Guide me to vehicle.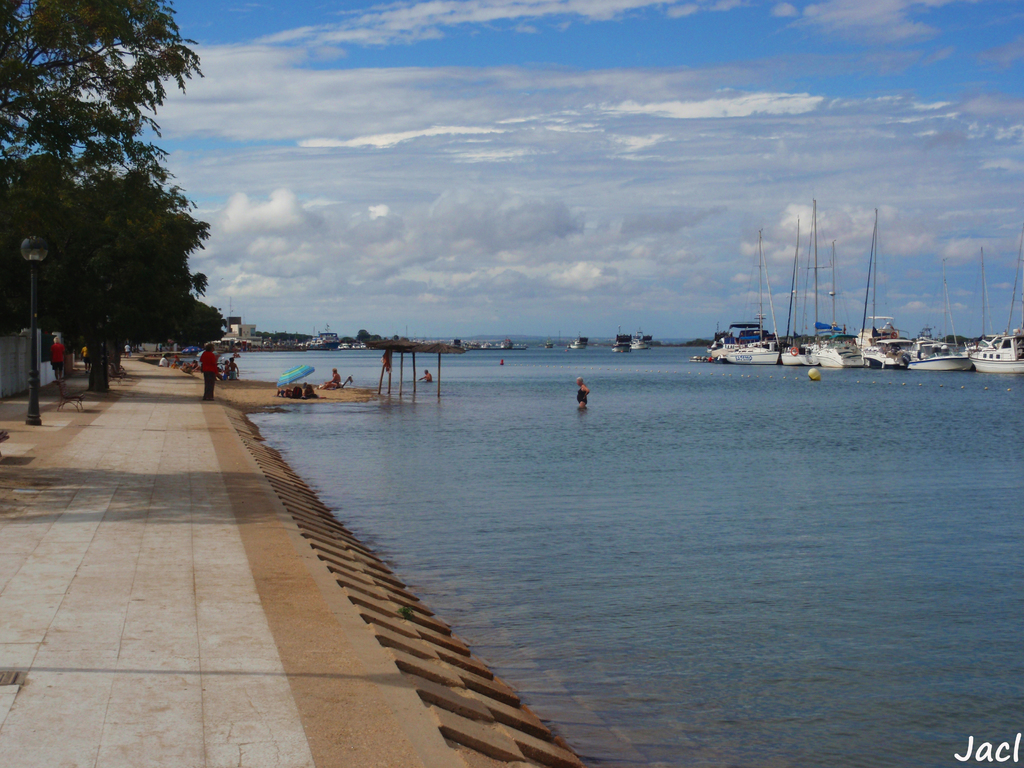
Guidance: 785 214 817 369.
